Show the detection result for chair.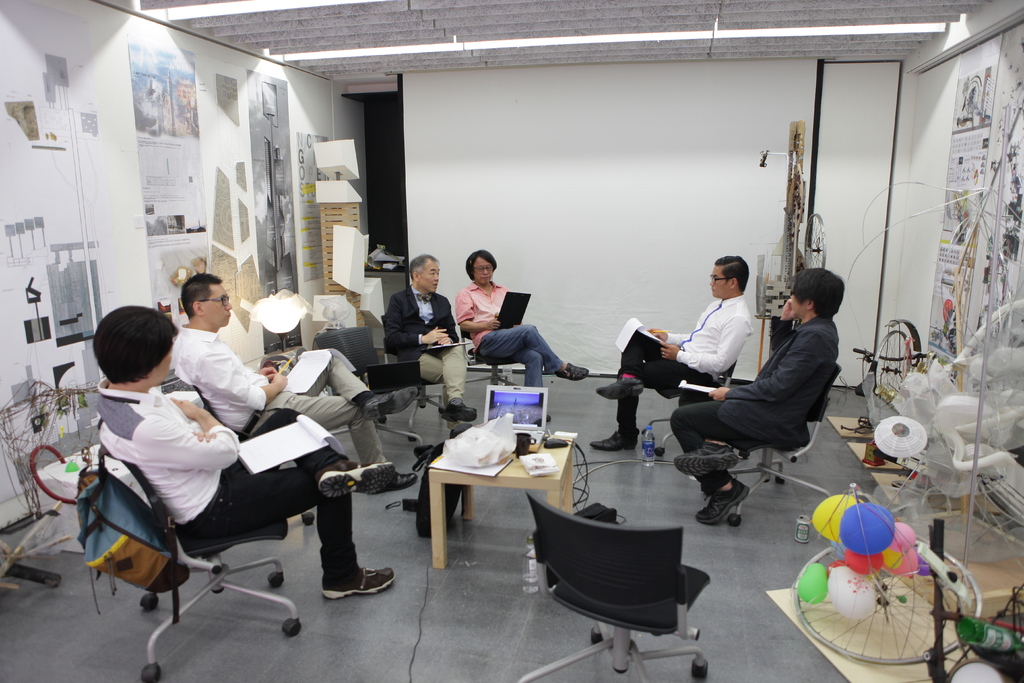
Rect(95, 434, 304, 682).
